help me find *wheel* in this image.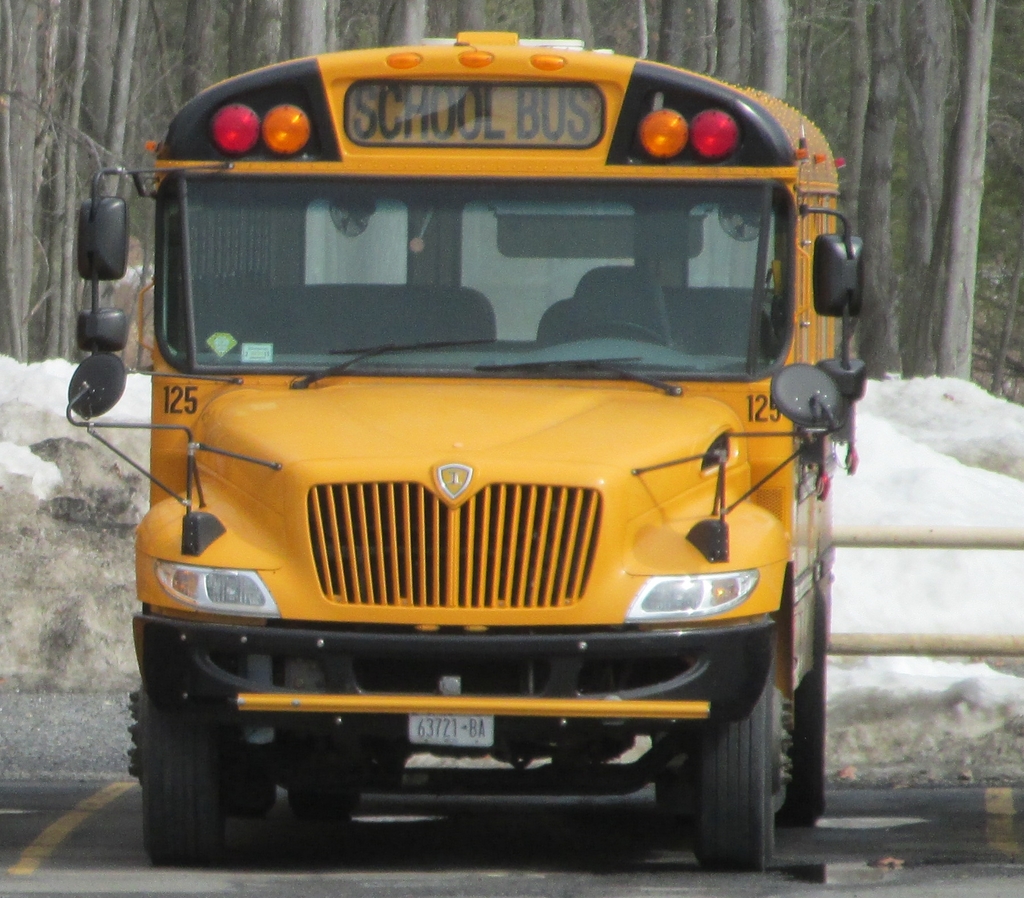
Found it: left=569, top=319, right=671, bottom=341.
